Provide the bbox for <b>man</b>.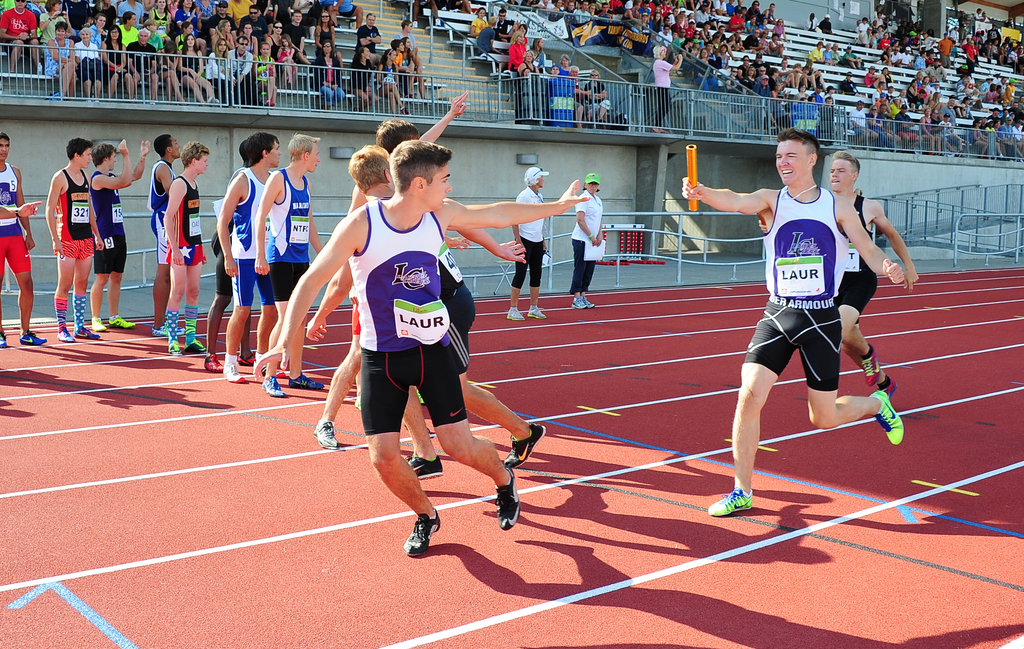
Rect(569, 173, 605, 310).
